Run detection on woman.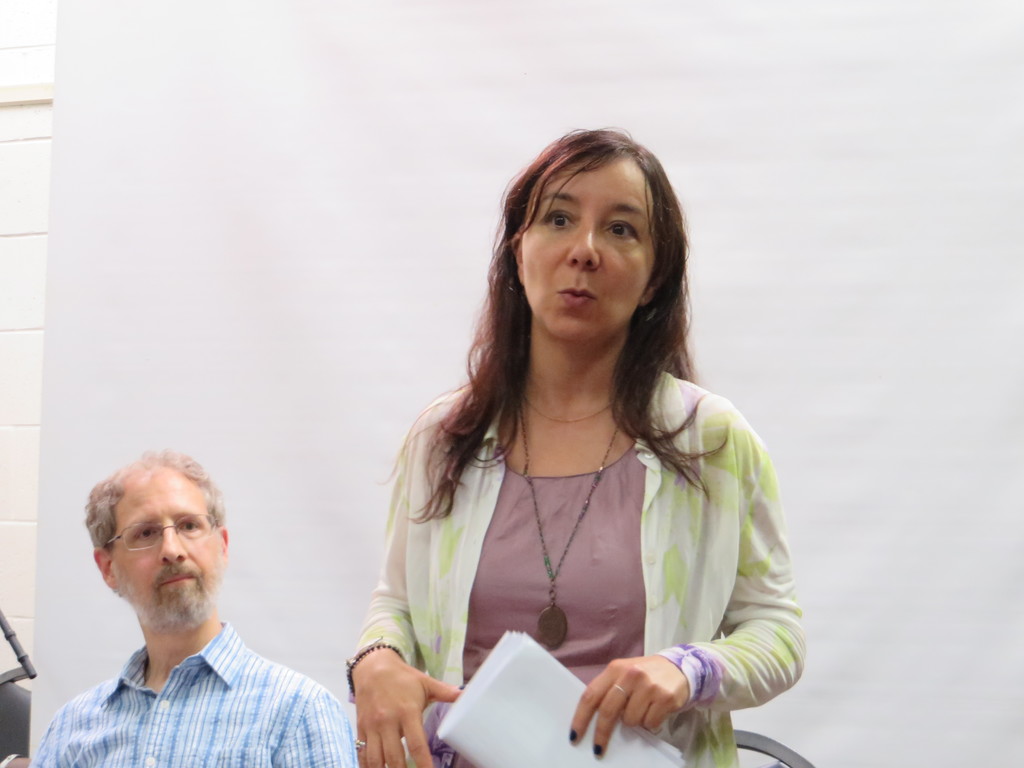
Result: rect(346, 127, 806, 767).
